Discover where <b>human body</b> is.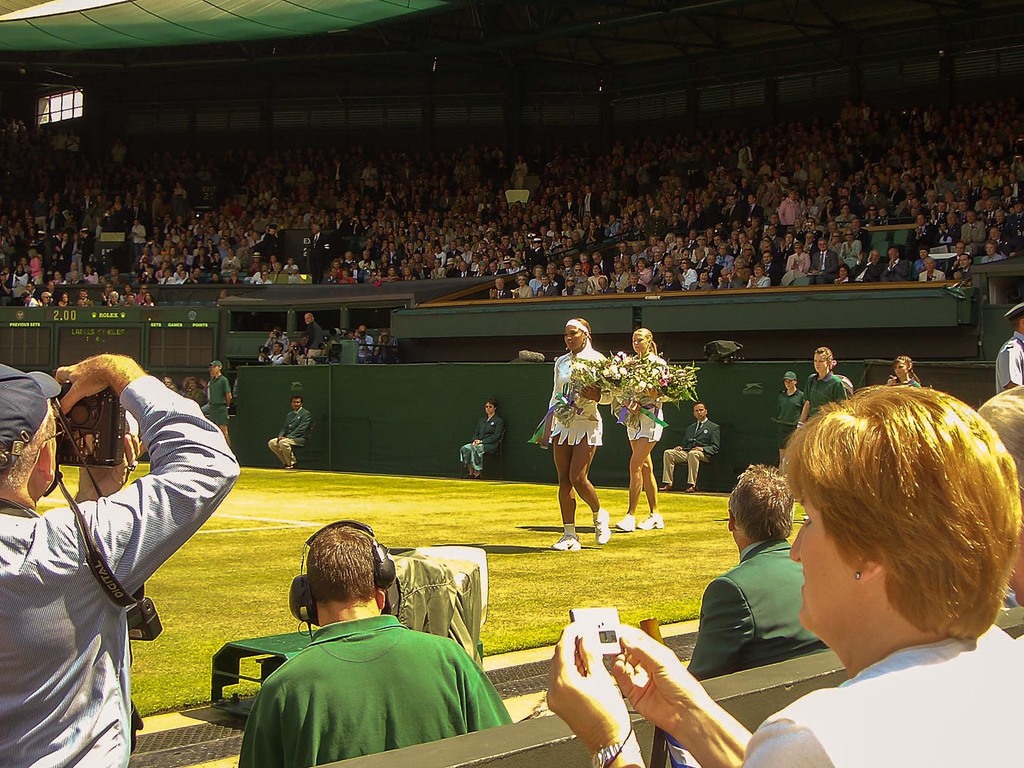
Discovered at 796 373 849 427.
